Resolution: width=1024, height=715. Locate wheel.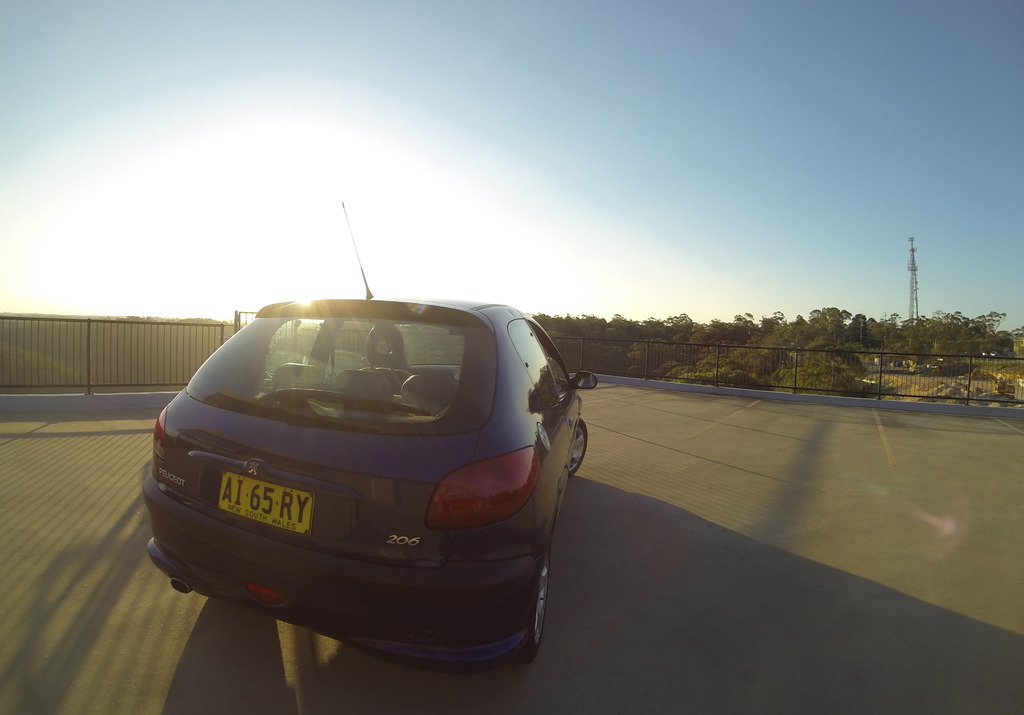
(570,419,589,478).
